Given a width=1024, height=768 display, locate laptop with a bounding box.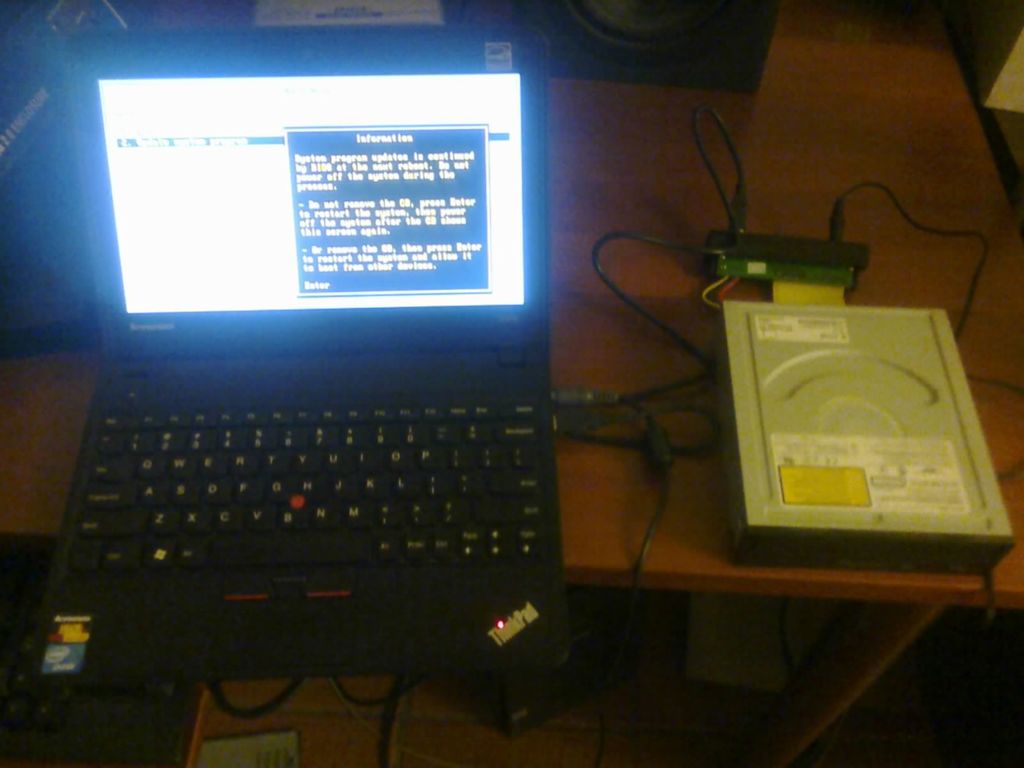
Located: 0 38 617 763.
